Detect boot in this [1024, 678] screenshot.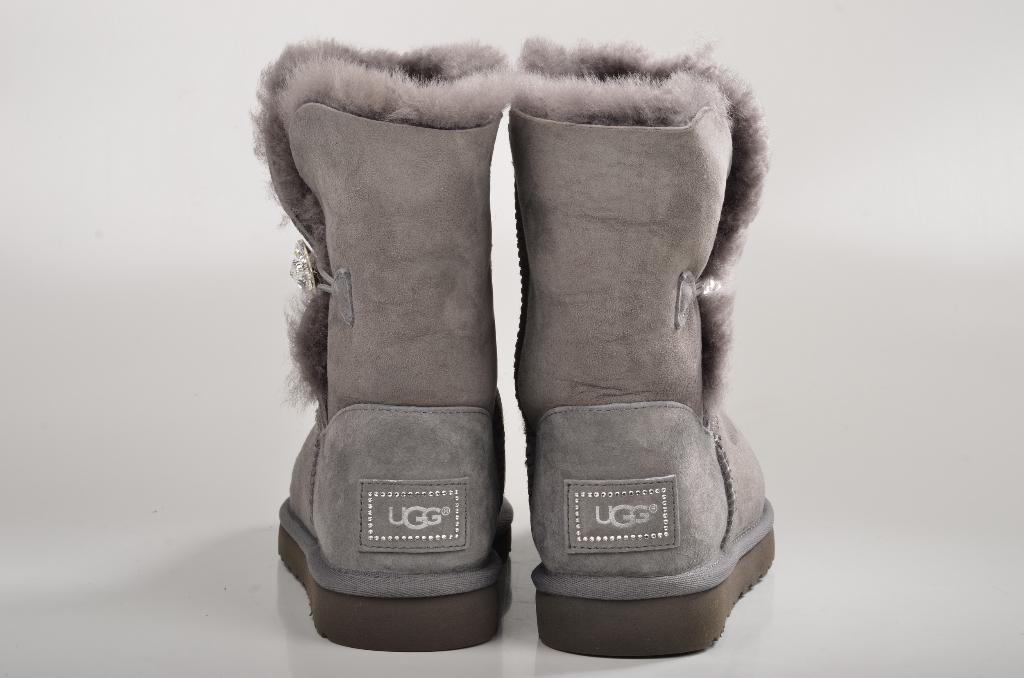
Detection: (x1=514, y1=25, x2=779, y2=659).
